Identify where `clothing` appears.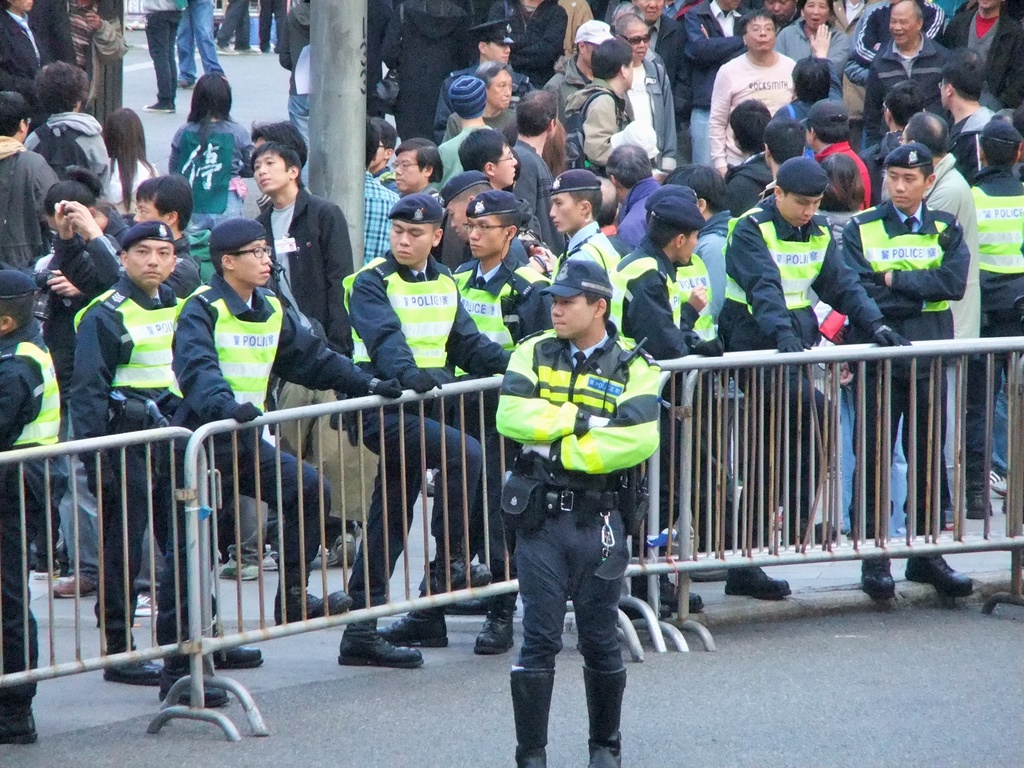
Appears at [x1=0, y1=31, x2=51, y2=93].
